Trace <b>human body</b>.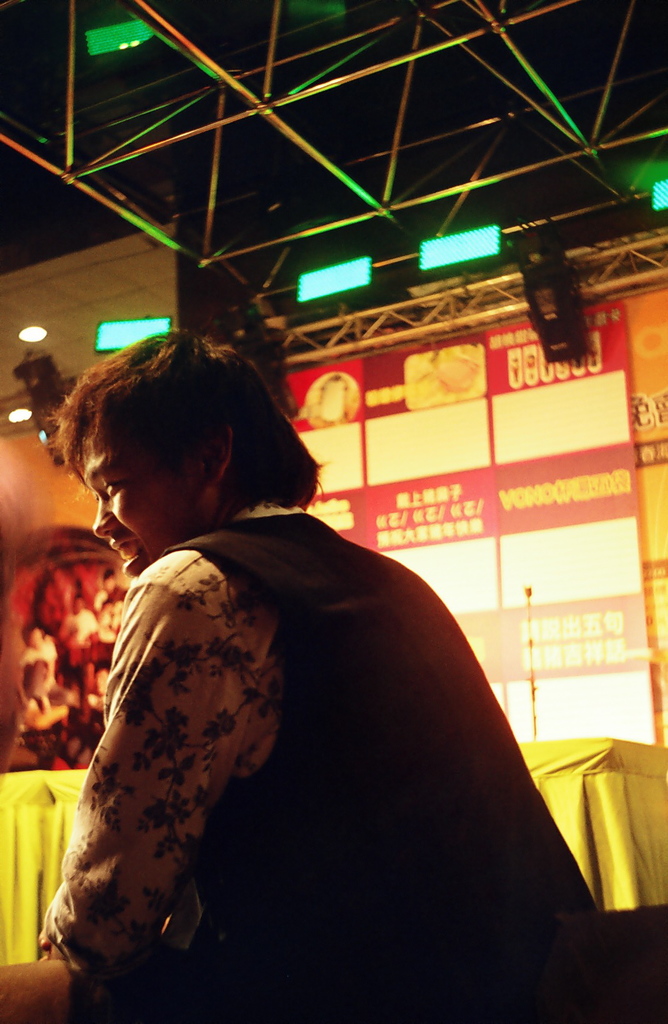
Traced to crop(36, 610, 62, 648).
